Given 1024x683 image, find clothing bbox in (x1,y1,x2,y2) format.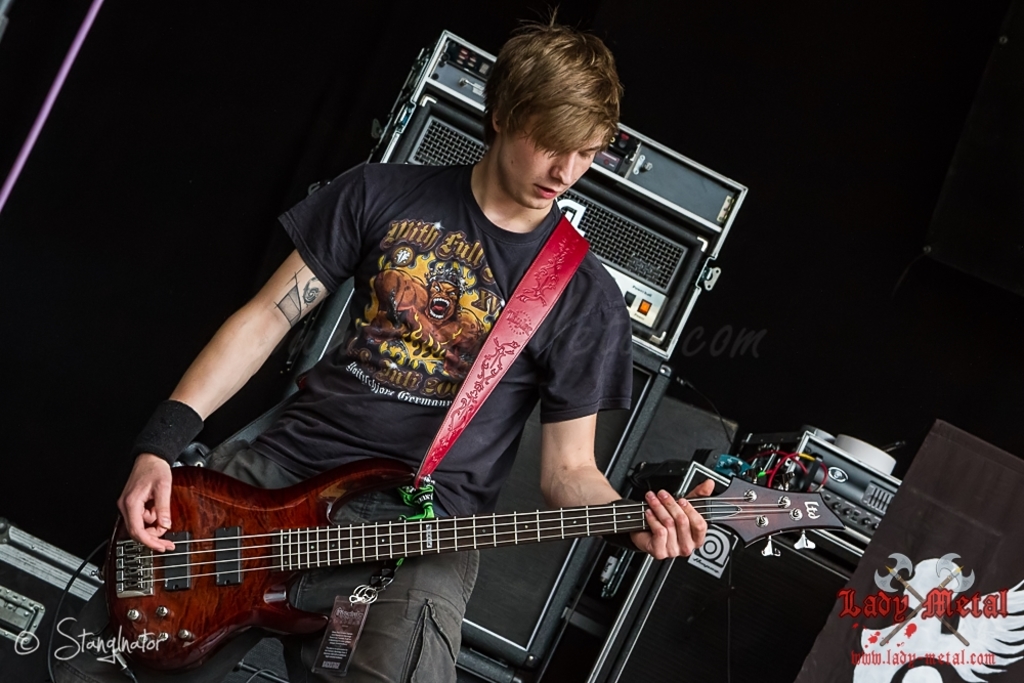
(148,102,809,661).
